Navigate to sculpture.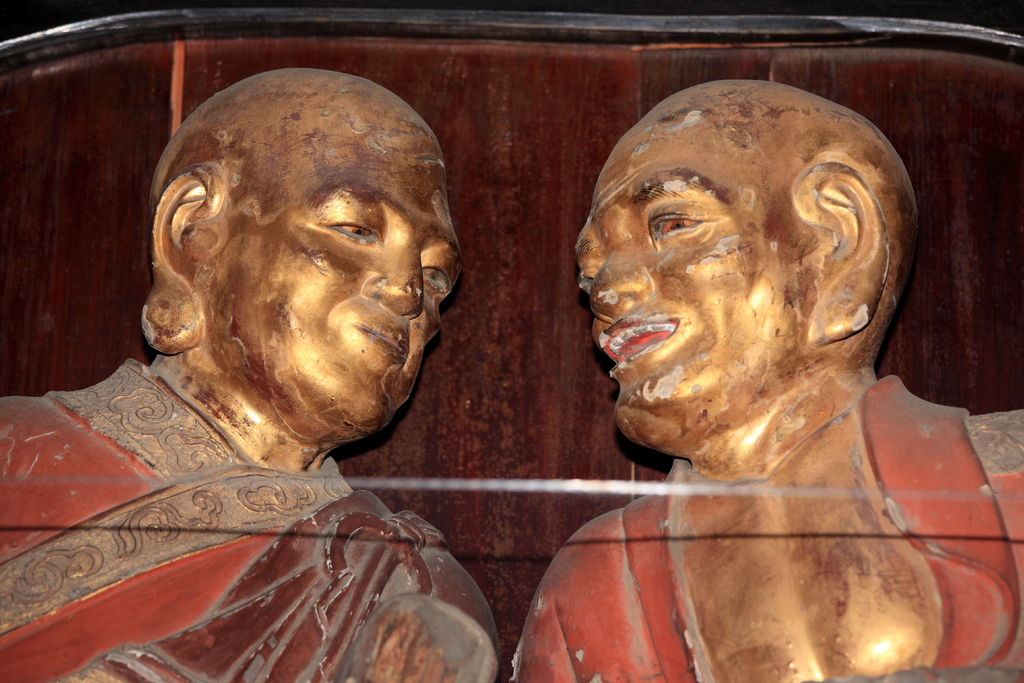
Navigation target: crop(509, 80, 1023, 682).
